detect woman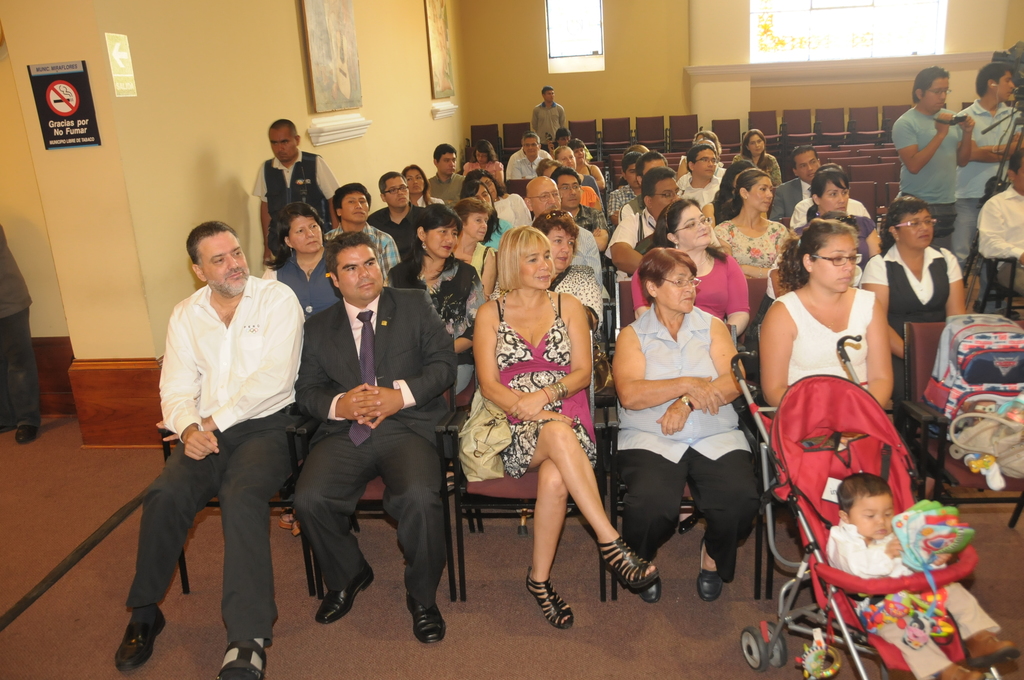
<bbox>680, 130, 723, 176</bbox>
